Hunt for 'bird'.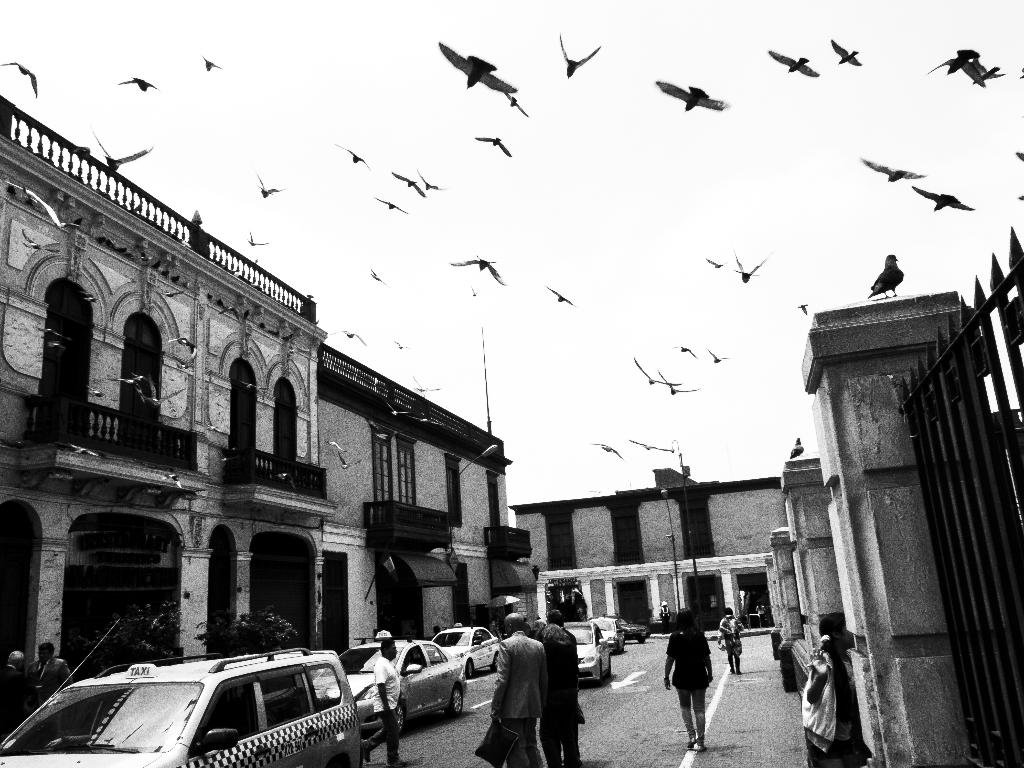
Hunted down at {"x1": 1012, "y1": 150, "x2": 1023, "y2": 166}.
